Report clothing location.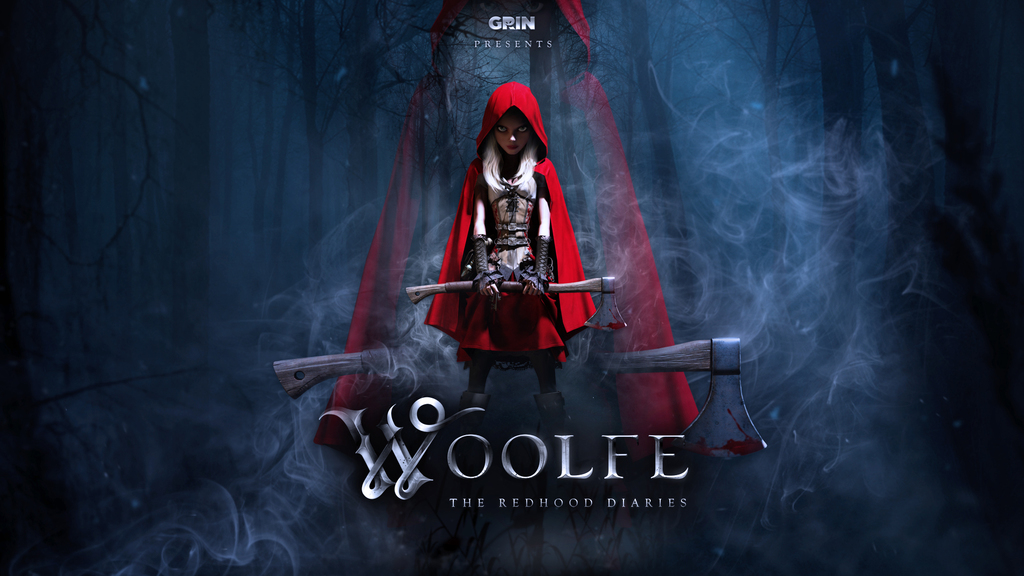
Report: select_region(440, 116, 572, 361).
